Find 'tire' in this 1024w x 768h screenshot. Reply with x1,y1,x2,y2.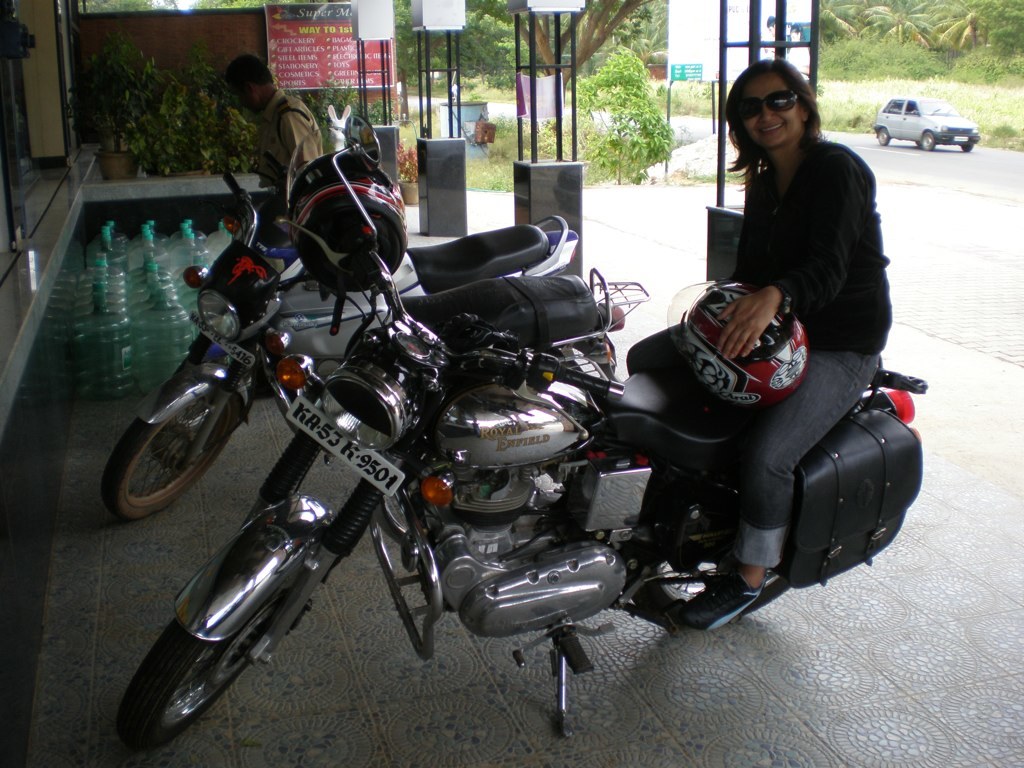
554,326,616,380.
